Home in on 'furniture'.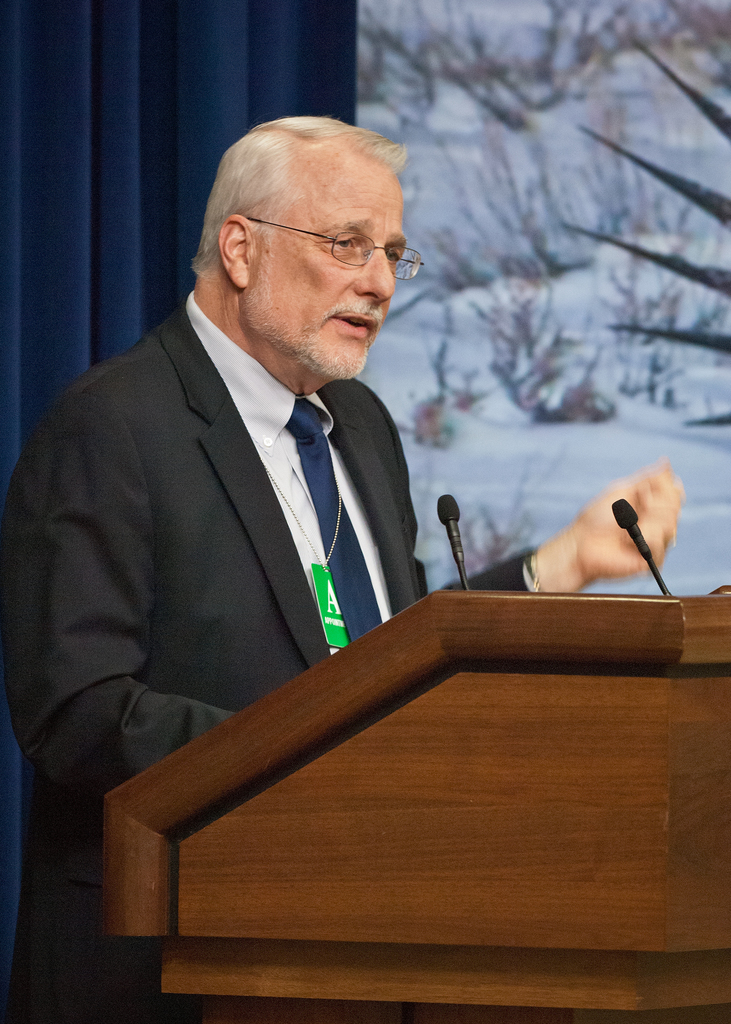
Homed in at {"left": 97, "top": 546, "right": 730, "bottom": 1020}.
